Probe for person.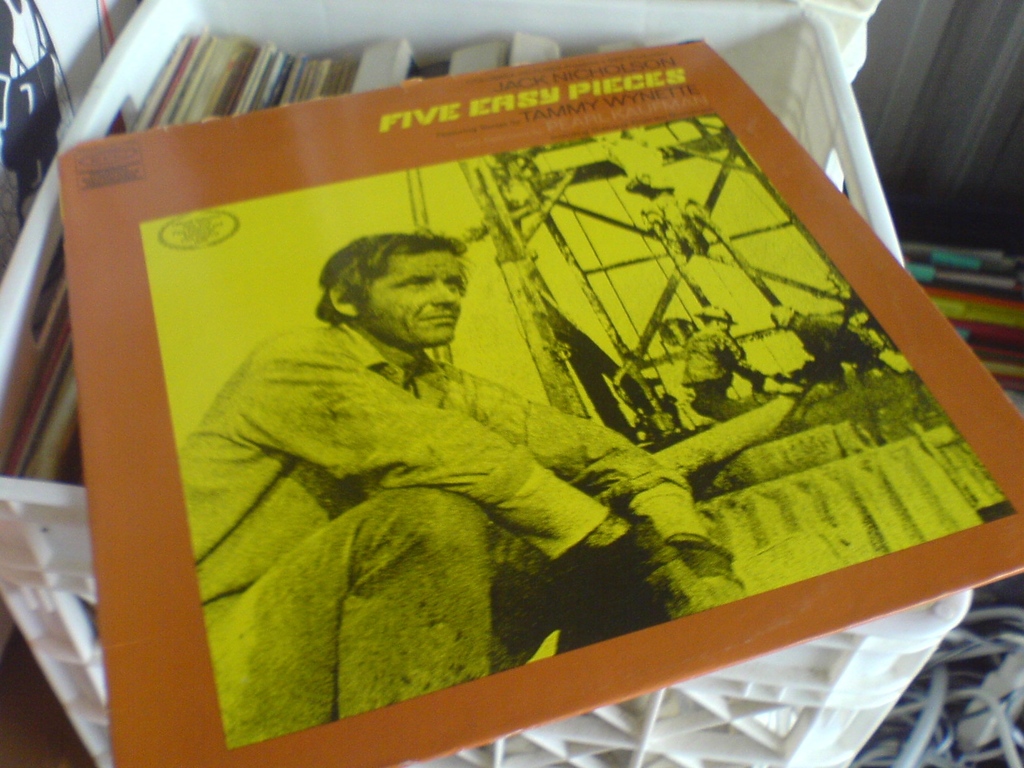
Probe result: bbox=[678, 303, 805, 415].
